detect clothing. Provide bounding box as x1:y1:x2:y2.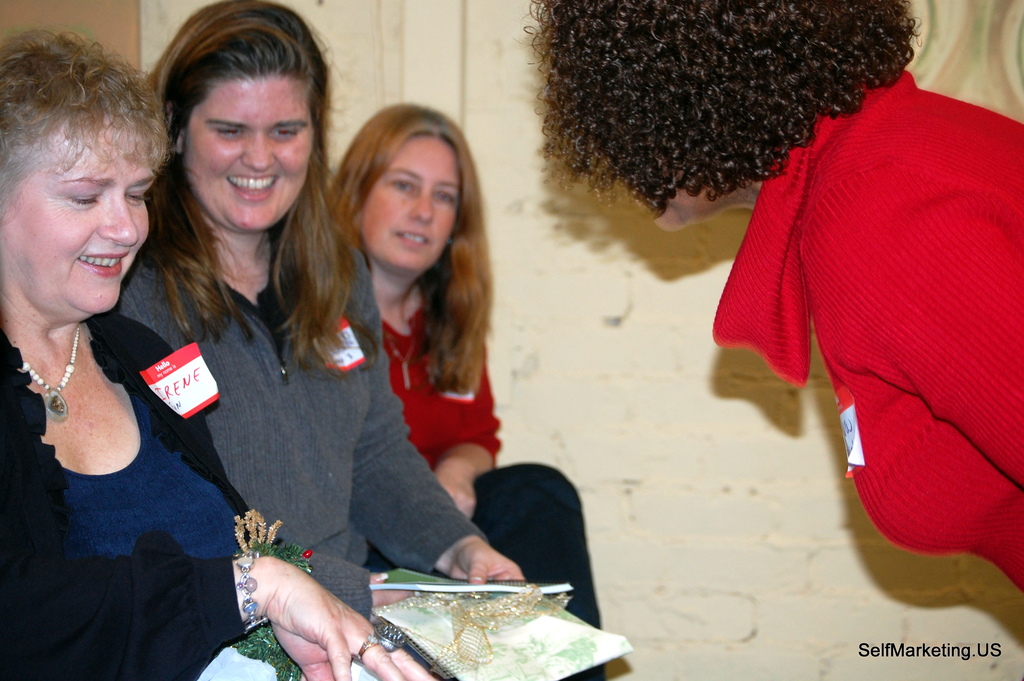
116:235:477:637.
